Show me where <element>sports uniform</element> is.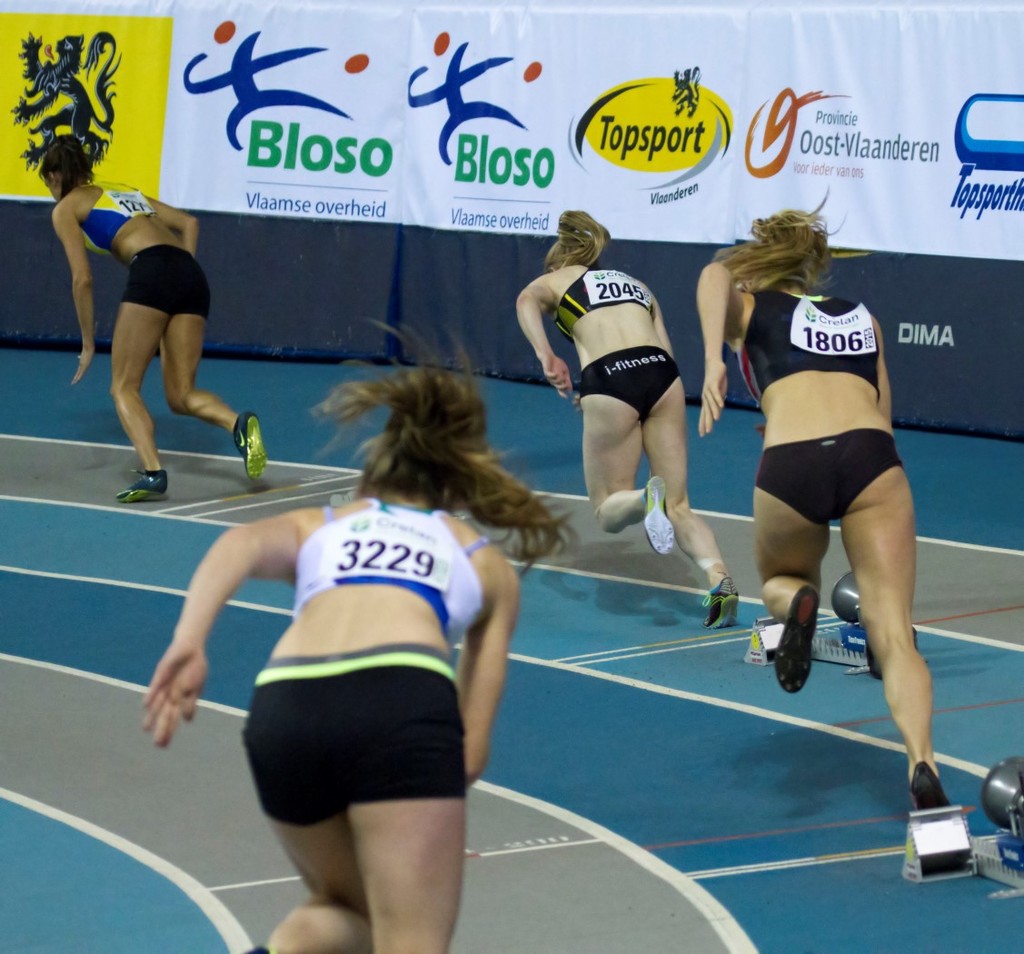
<element>sports uniform</element> is at box(73, 184, 157, 249).
